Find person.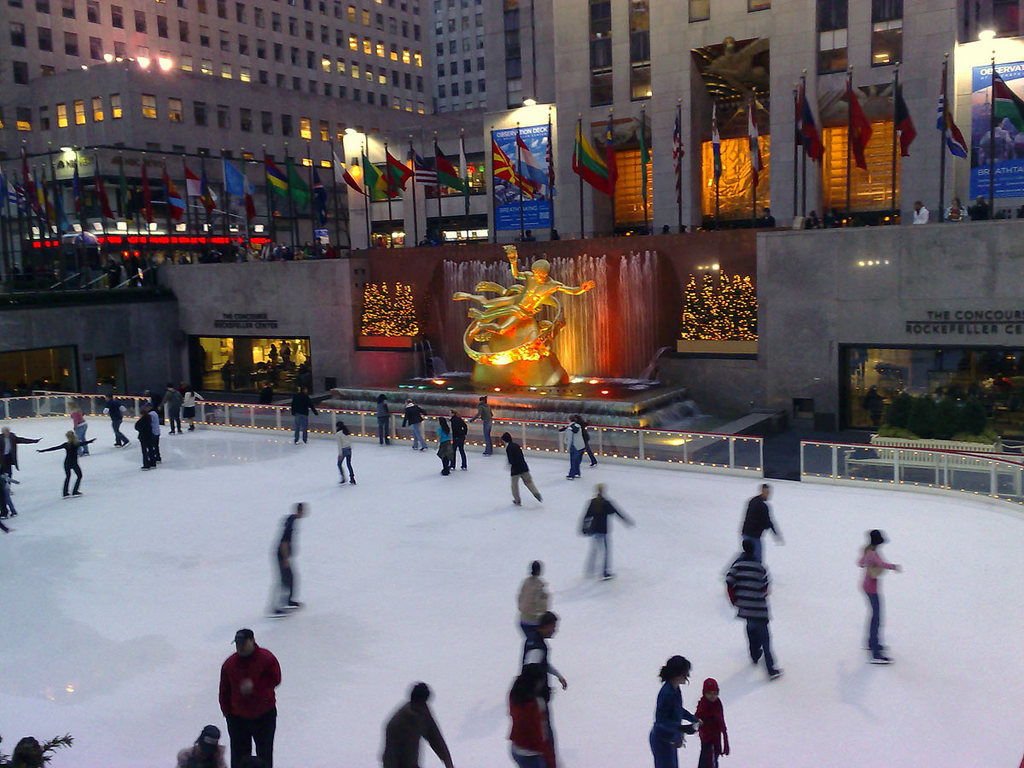
[42, 431, 90, 506].
